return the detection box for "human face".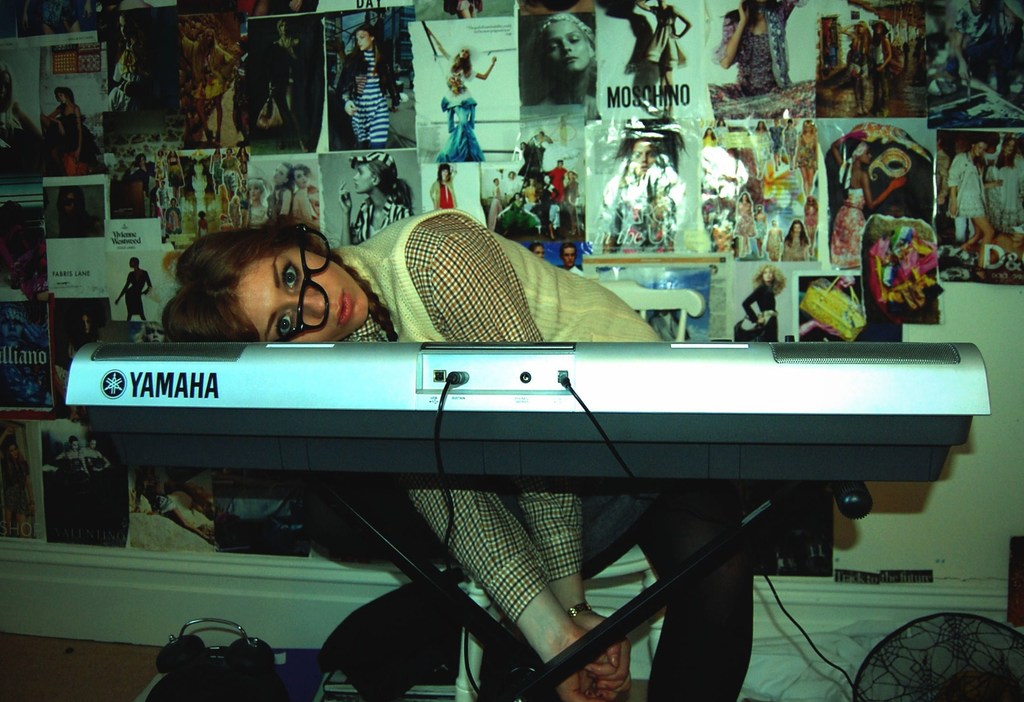
x1=541, y1=21, x2=588, y2=75.
